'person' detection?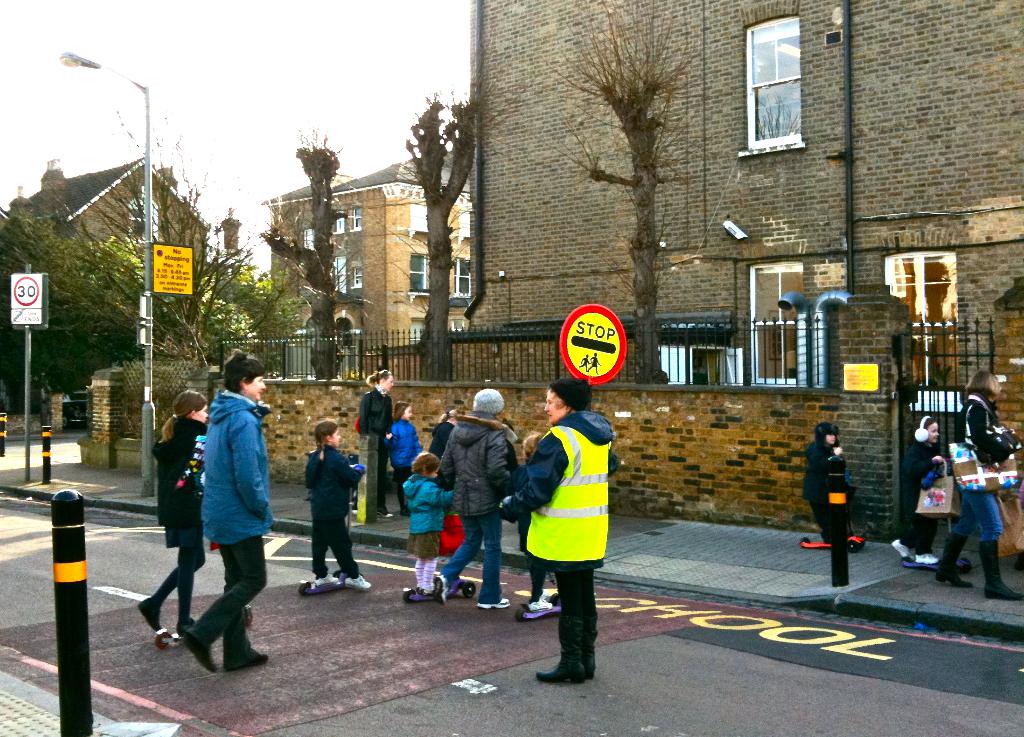
bbox(308, 421, 370, 588)
